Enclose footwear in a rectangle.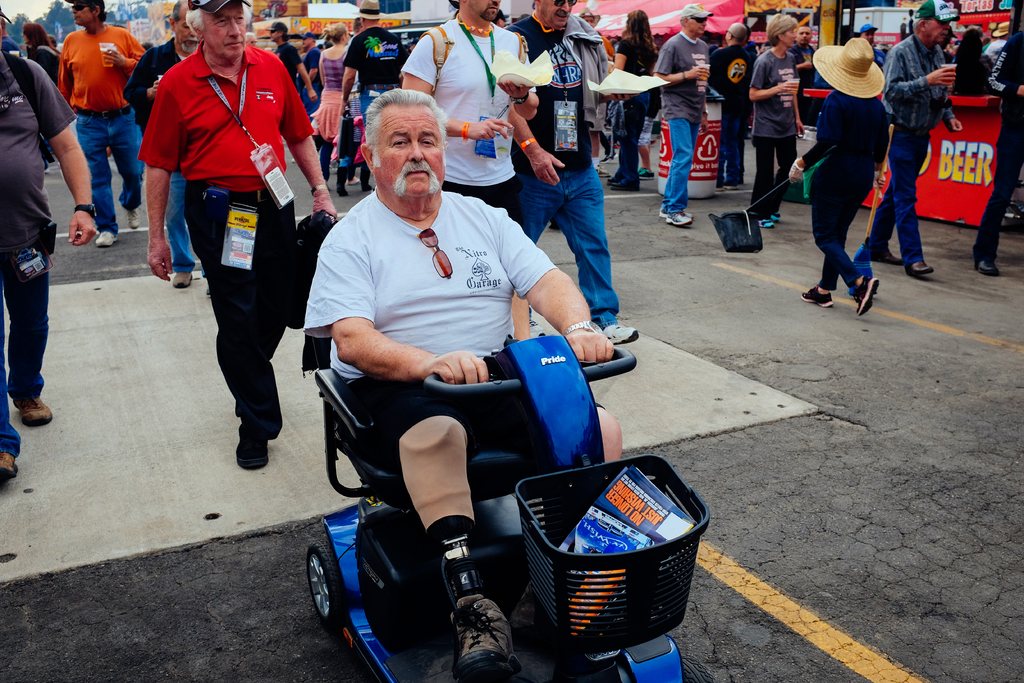
(605, 173, 623, 185).
